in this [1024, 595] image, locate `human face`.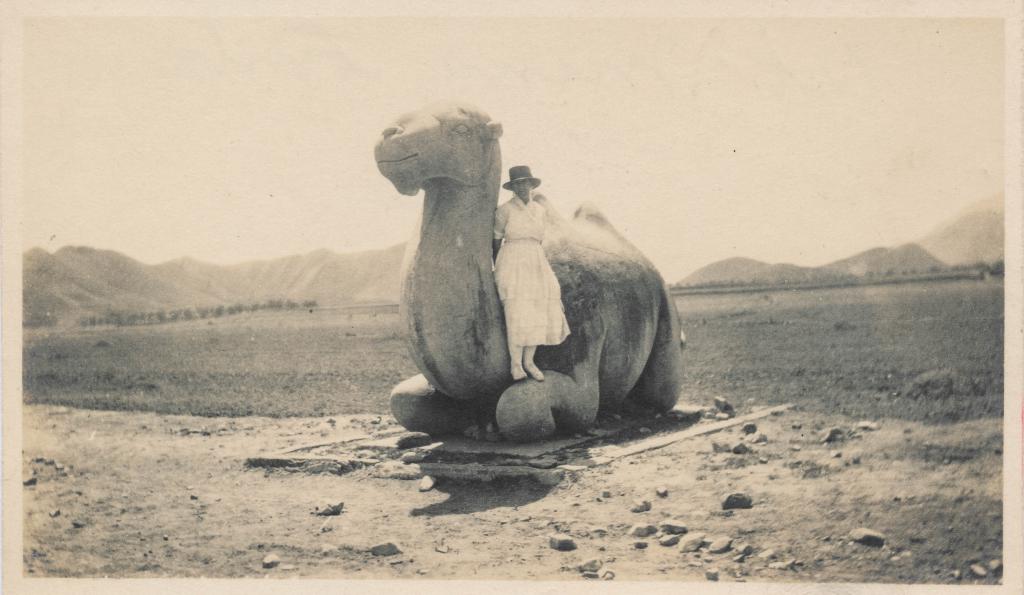
Bounding box: x1=514 y1=180 x2=530 y2=200.
